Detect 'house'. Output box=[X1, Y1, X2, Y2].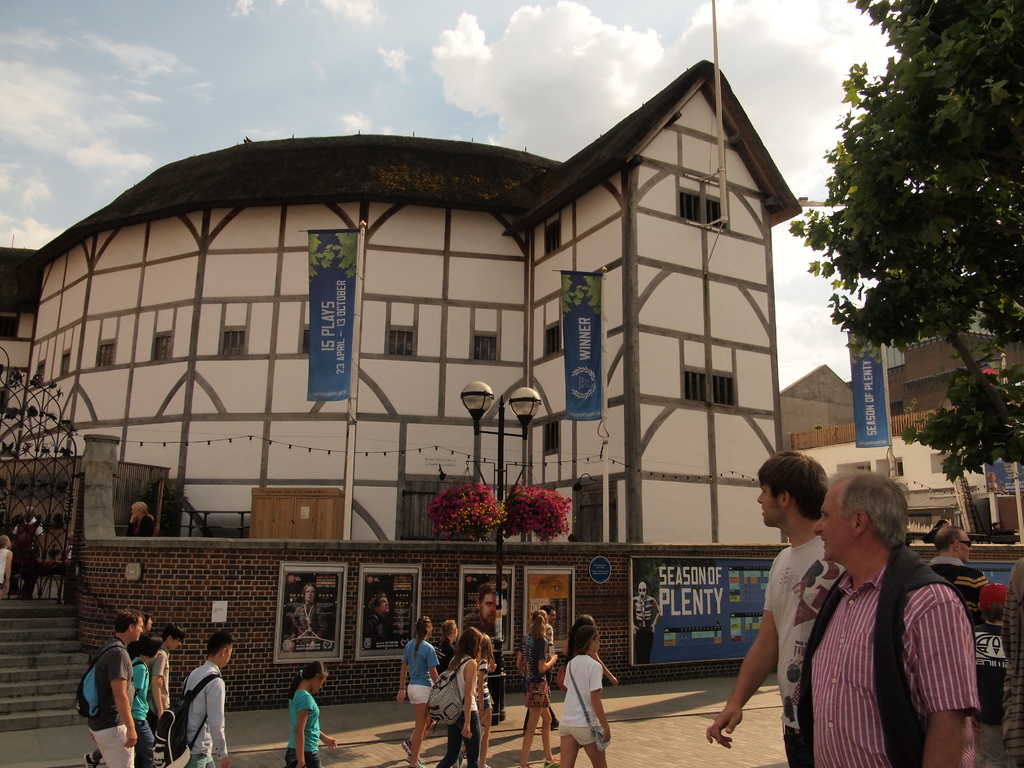
box=[774, 363, 864, 470].
